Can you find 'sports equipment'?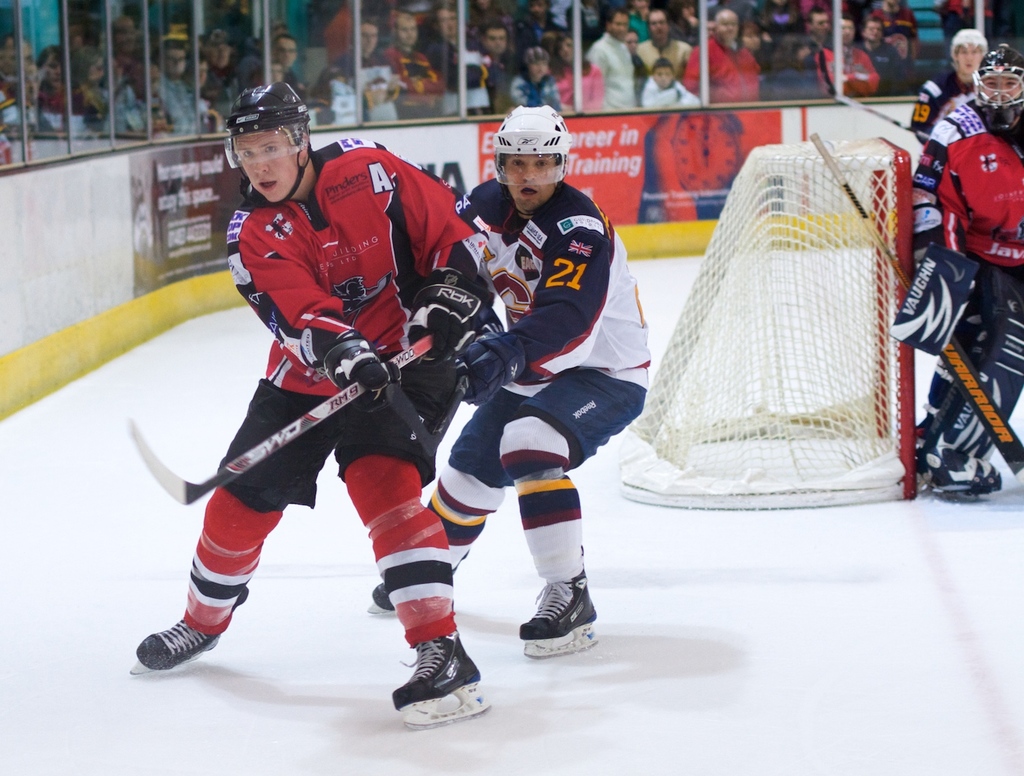
Yes, bounding box: l=367, t=580, r=397, b=609.
